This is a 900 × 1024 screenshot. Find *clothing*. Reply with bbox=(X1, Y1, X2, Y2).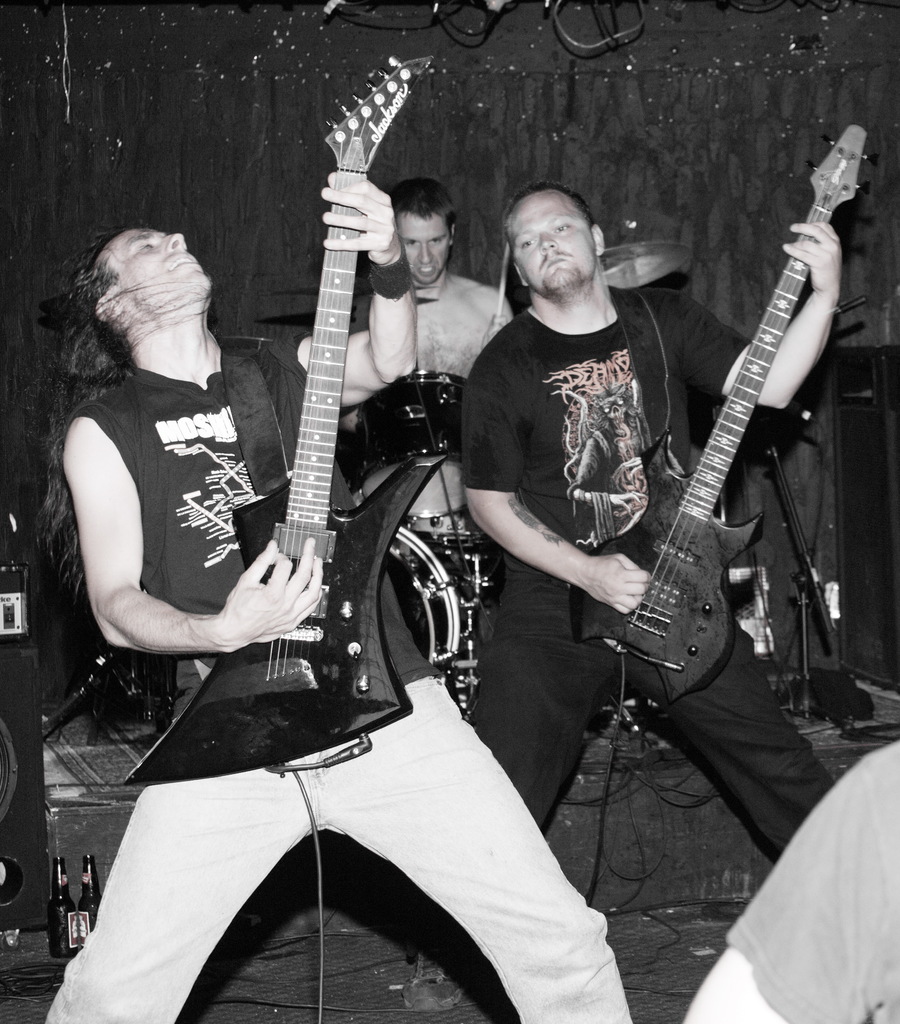
bbox=(465, 285, 831, 855).
